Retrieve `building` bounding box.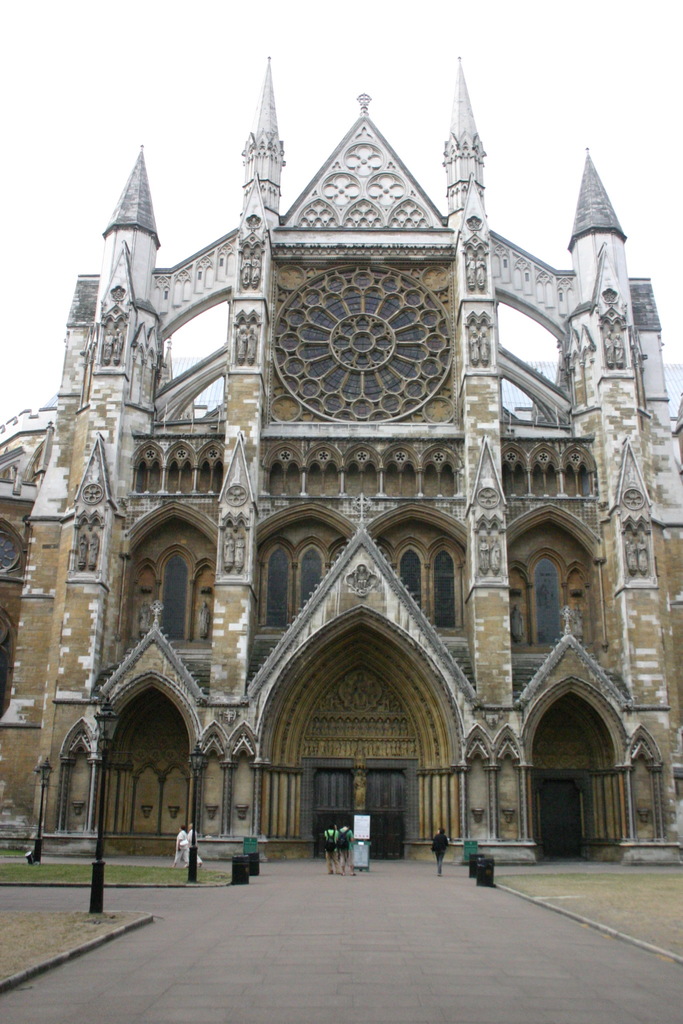
Bounding box: 0,51,682,865.
